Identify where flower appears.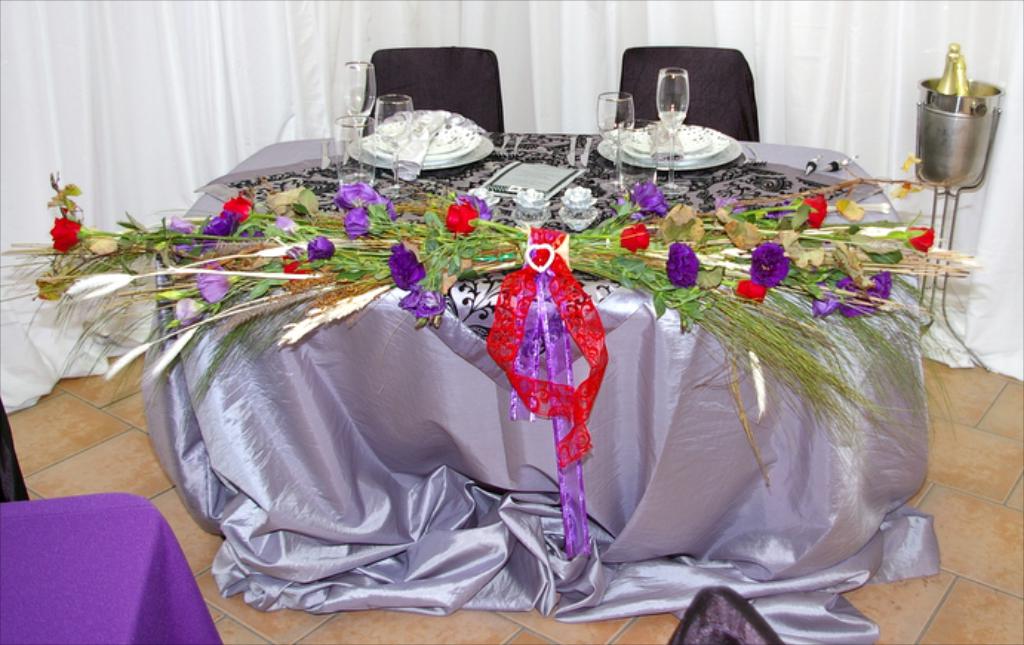
Appears at 169 215 212 259.
